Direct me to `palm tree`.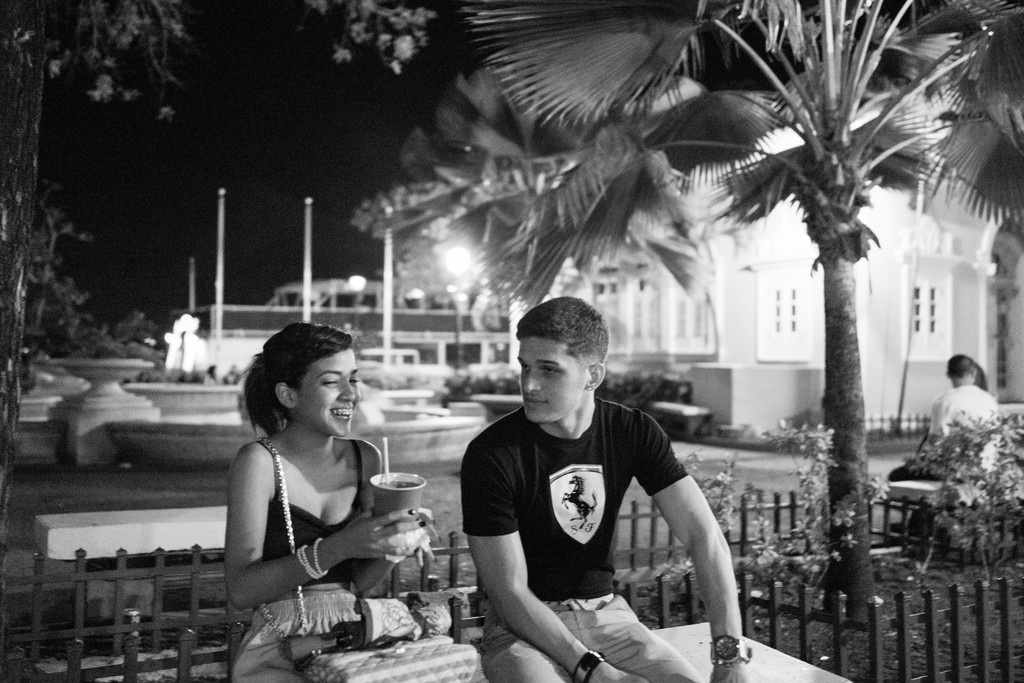
Direction: BBox(442, 0, 1023, 628).
